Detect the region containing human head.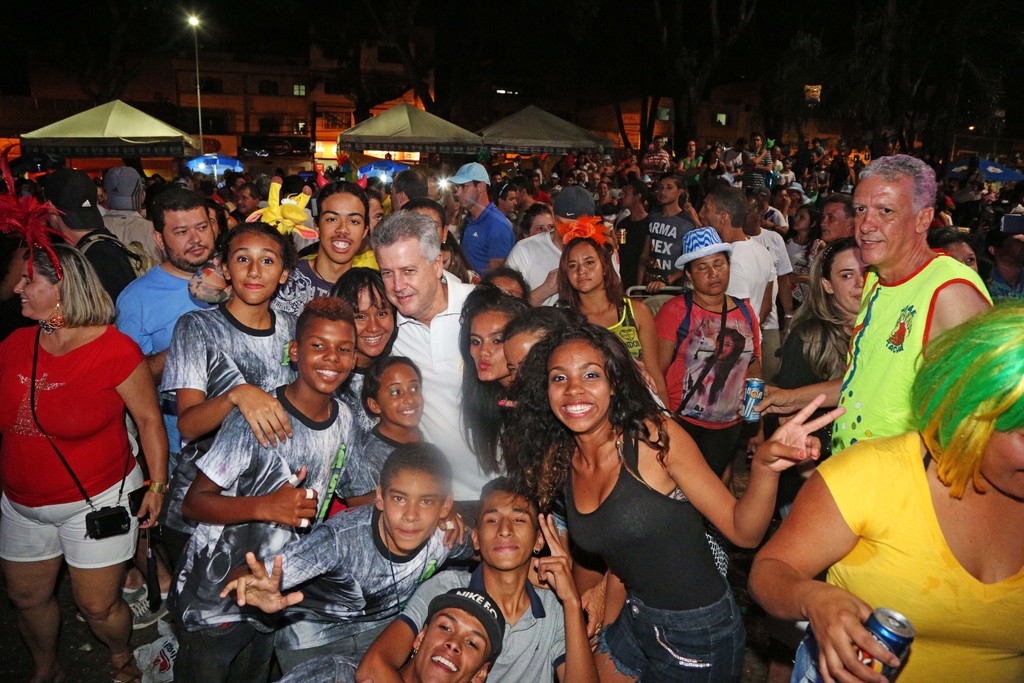
box(154, 194, 210, 262).
